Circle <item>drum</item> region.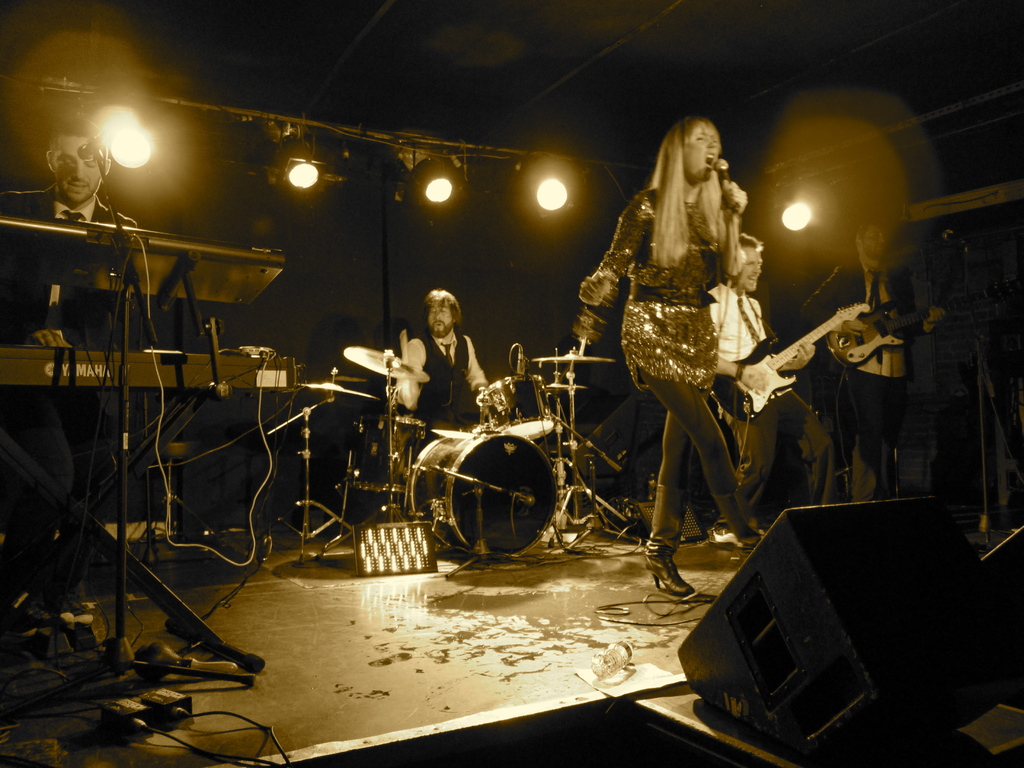
Region: x1=474, y1=371, x2=561, y2=439.
